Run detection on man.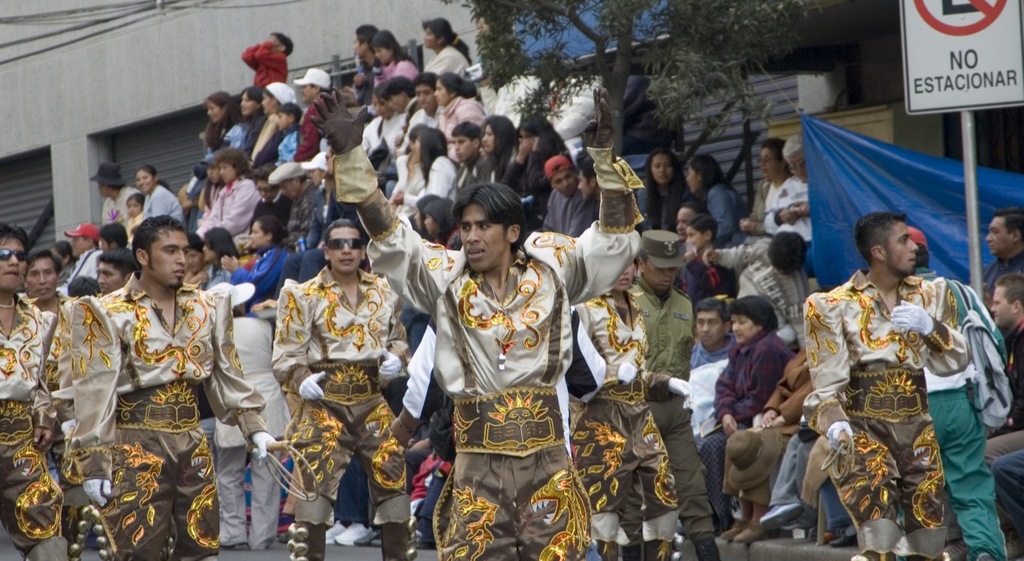
Result: pyautogui.locateOnScreen(0, 218, 70, 555).
